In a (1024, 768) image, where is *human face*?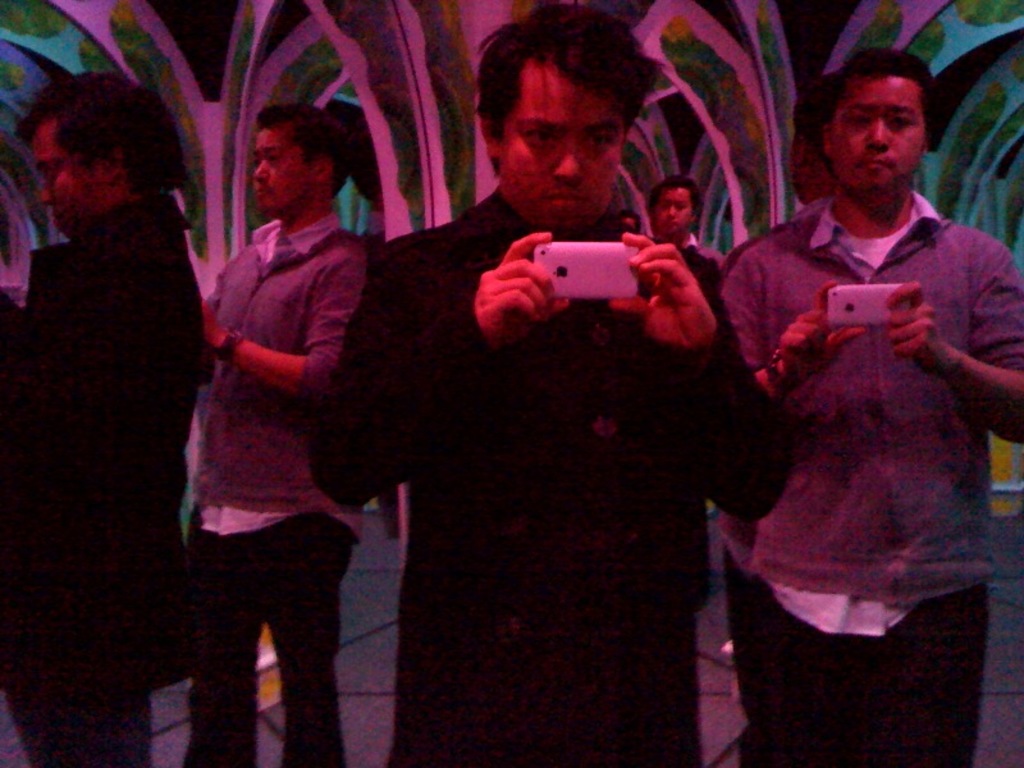
[832, 76, 927, 186].
